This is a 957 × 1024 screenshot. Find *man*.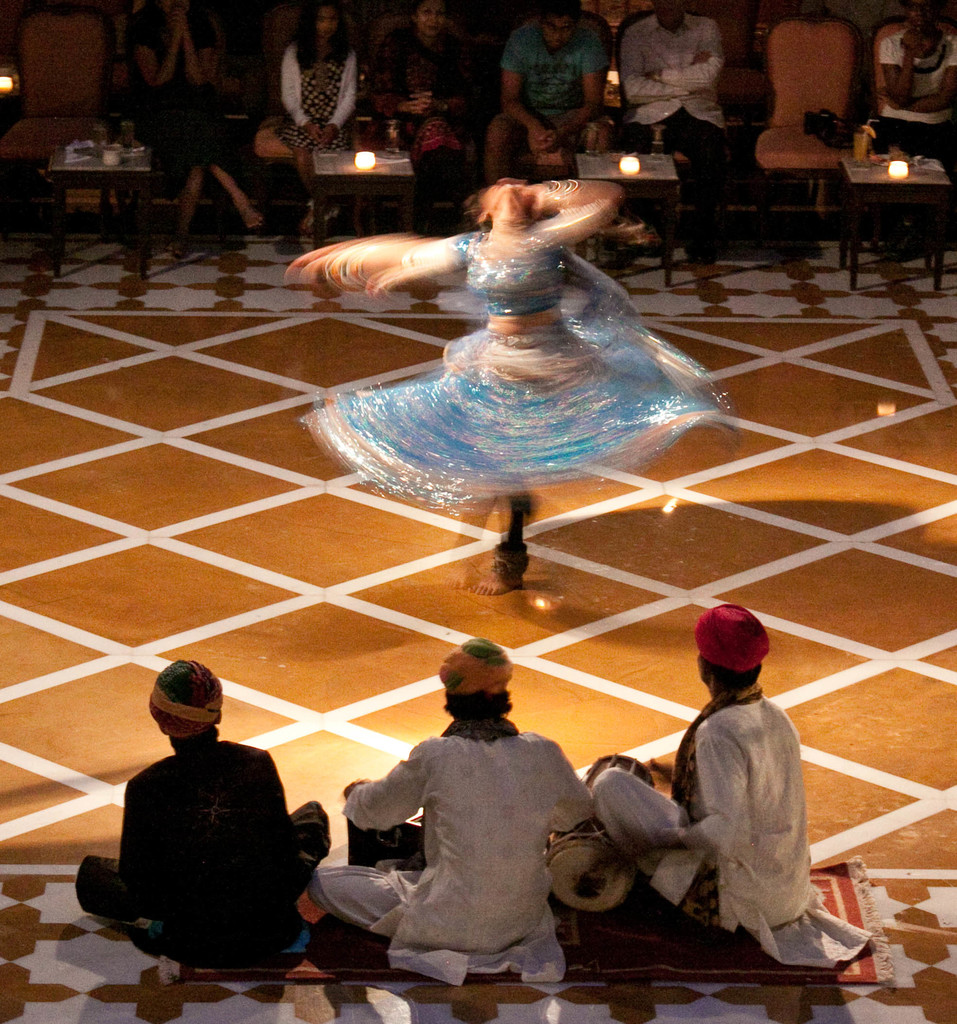
Bounding box: <region>604, 0, 727, 191</region>.
